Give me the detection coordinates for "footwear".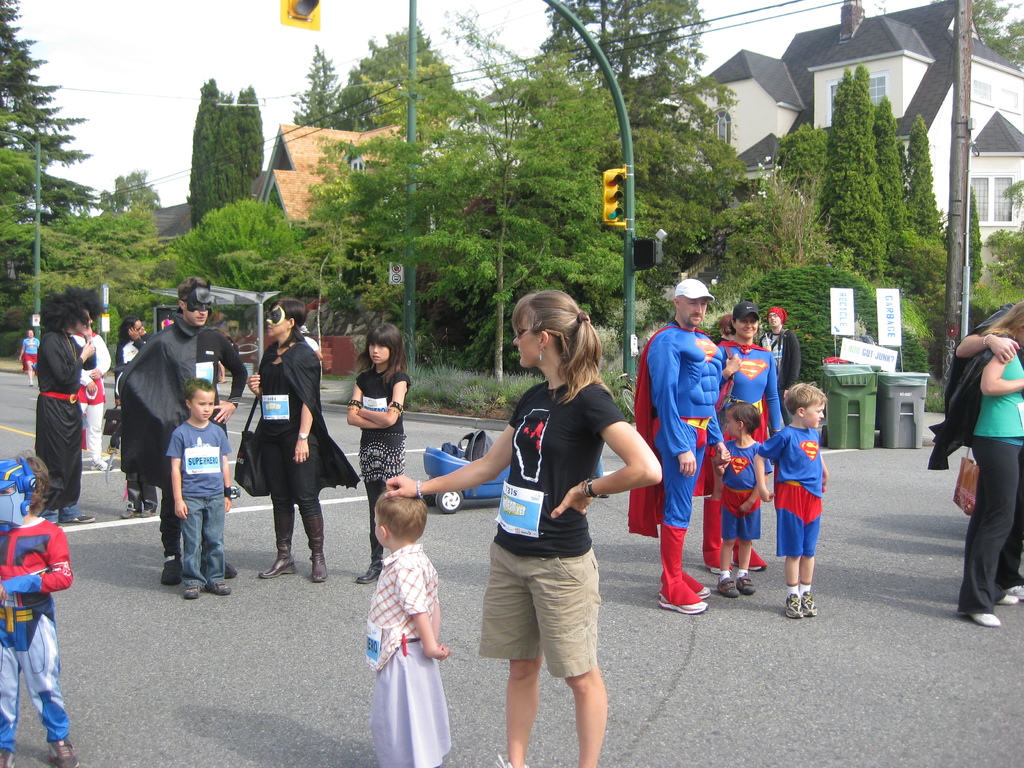
box=[358, 557, 380, 579].
